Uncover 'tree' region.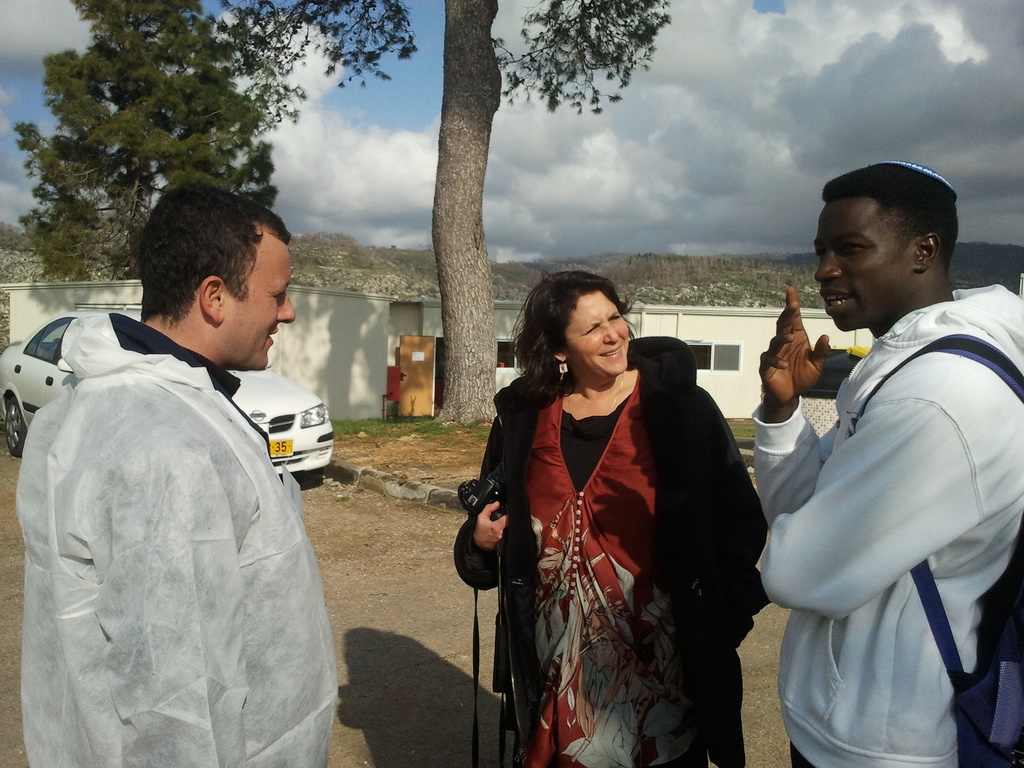
Uncovered: <bbox>159, 0, 671, 427</bbox>.
